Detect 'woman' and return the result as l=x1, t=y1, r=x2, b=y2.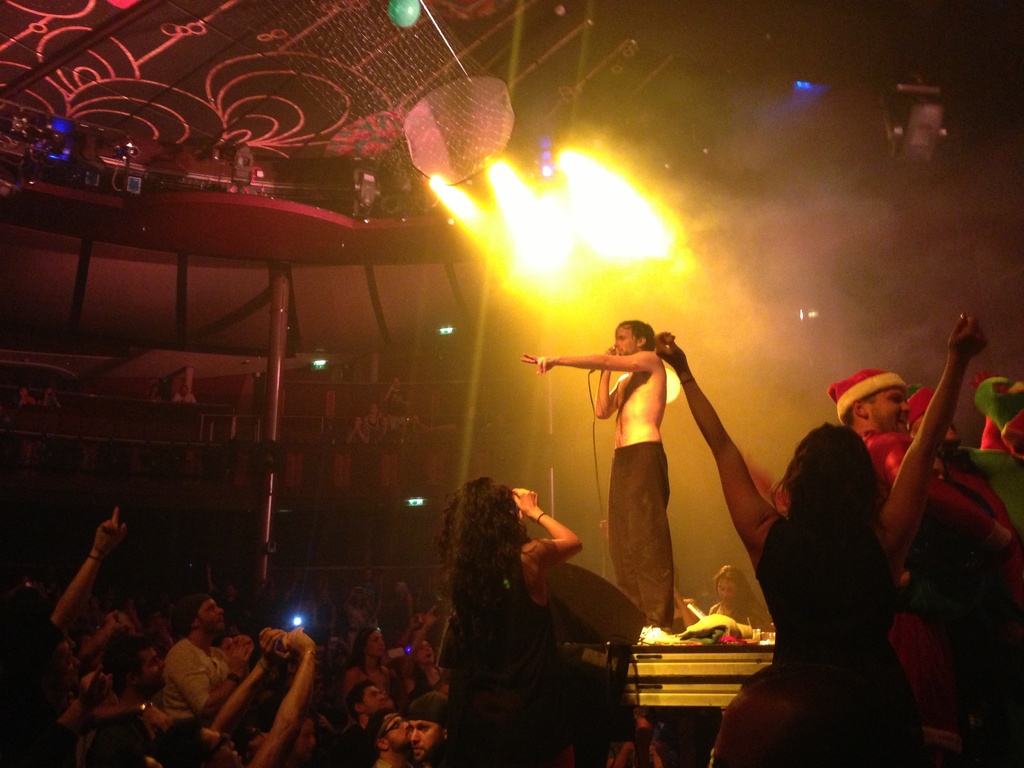
l=658, t=326, r=982, b=767.
